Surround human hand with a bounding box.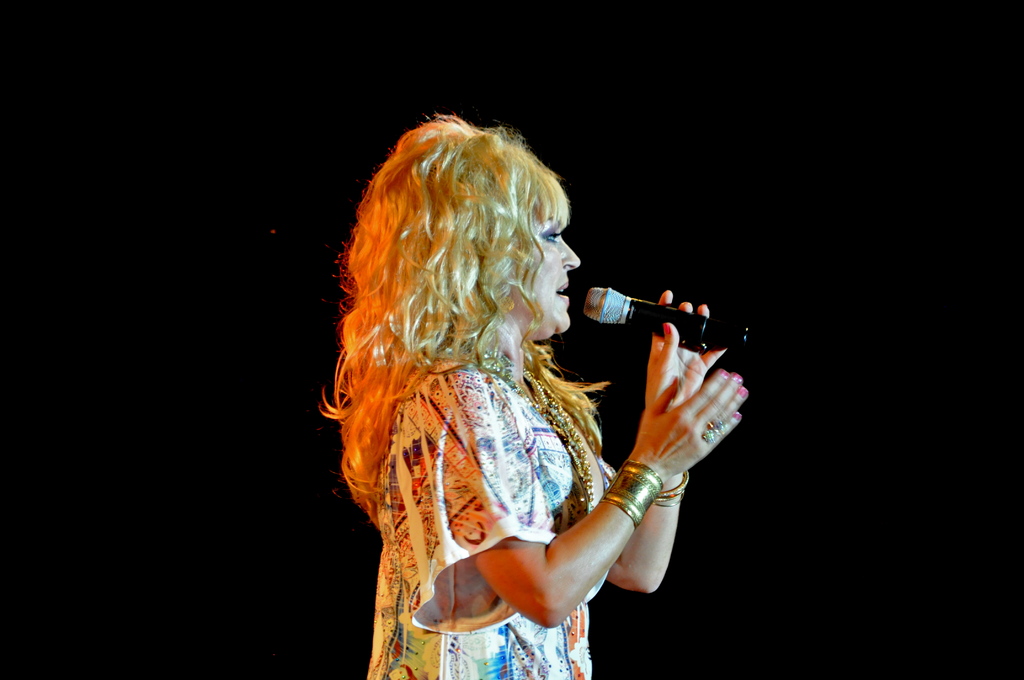
bbox=[614, 322, 752, 505].
